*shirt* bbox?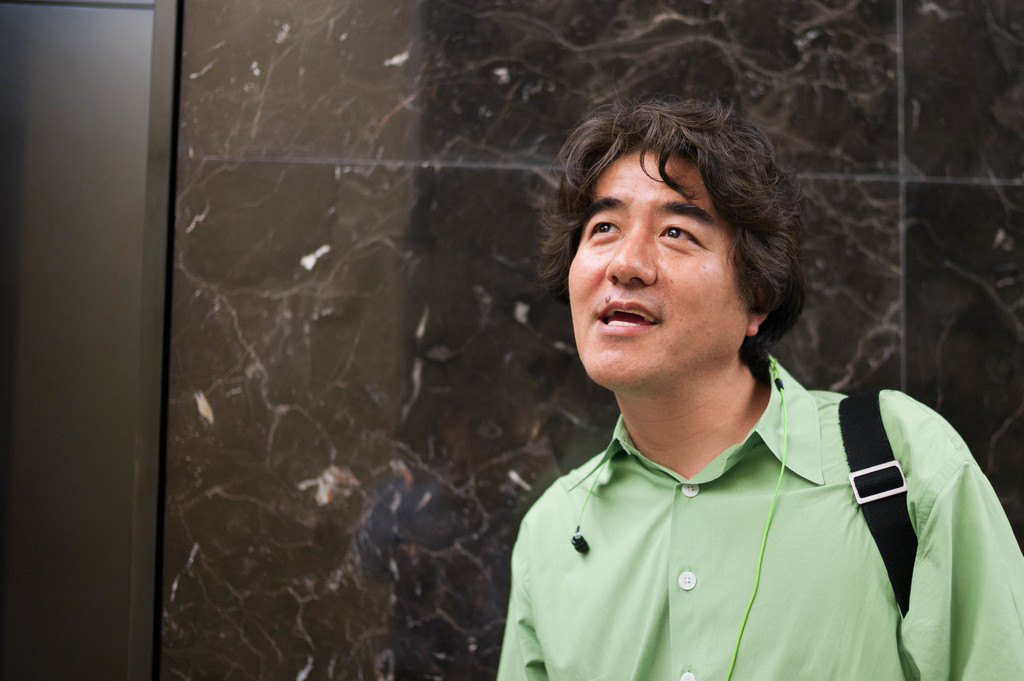
486/345/999/673
